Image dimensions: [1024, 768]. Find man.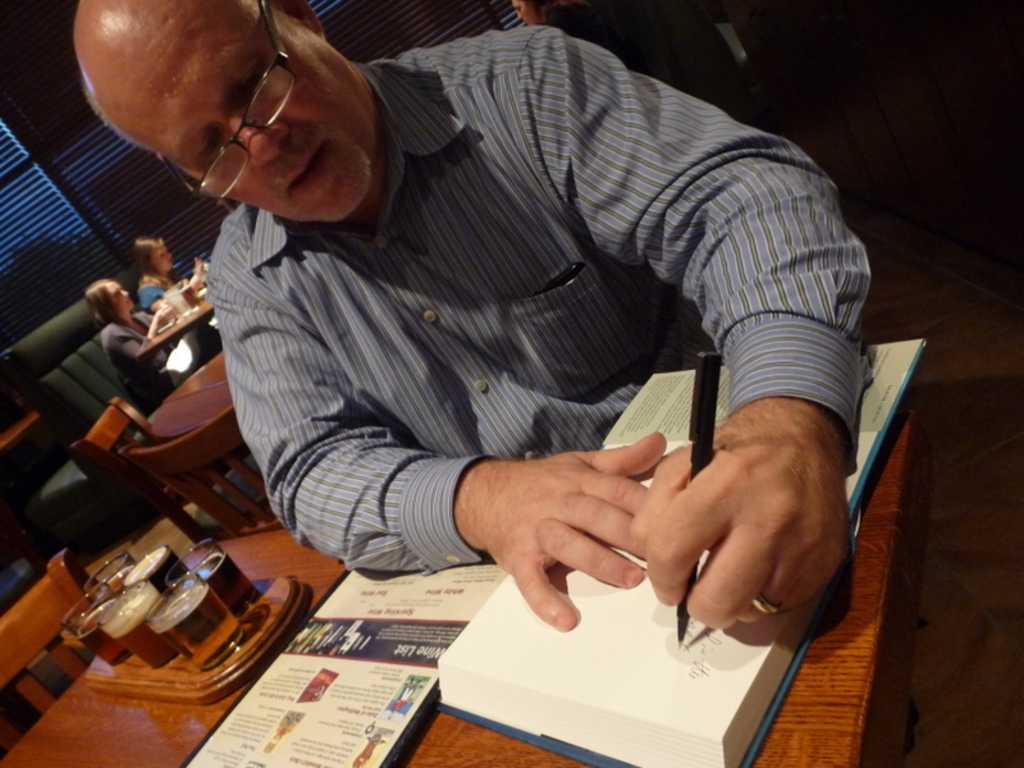
pyautogui.locateOnScreen(24, 3, 883, 645).
